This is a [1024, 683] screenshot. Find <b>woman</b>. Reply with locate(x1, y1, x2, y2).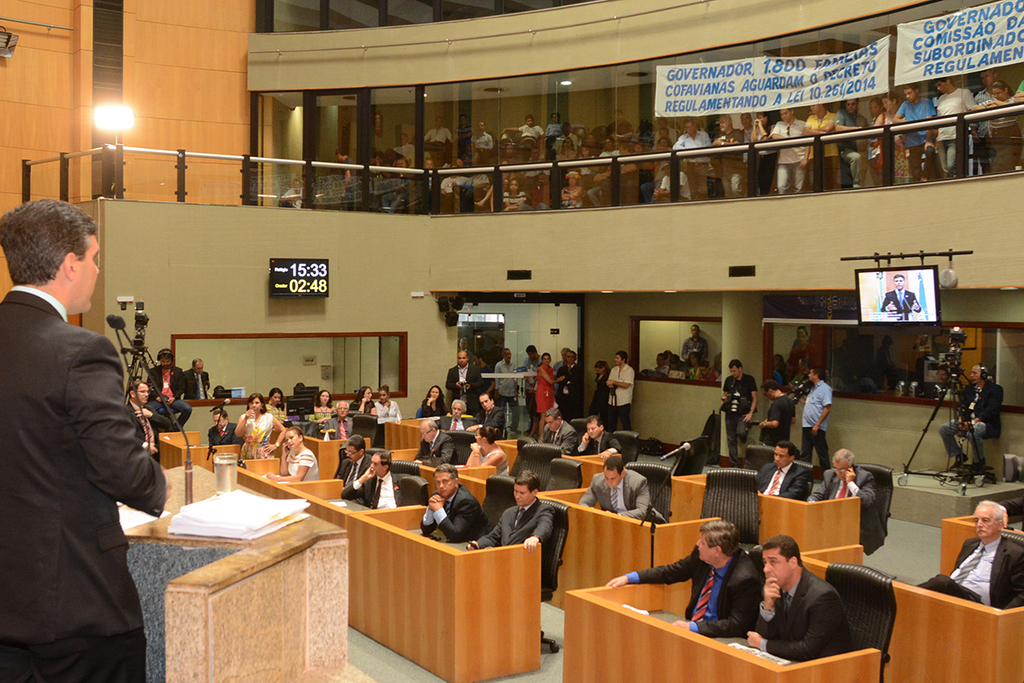
locate(591, 359, 608, 430).
